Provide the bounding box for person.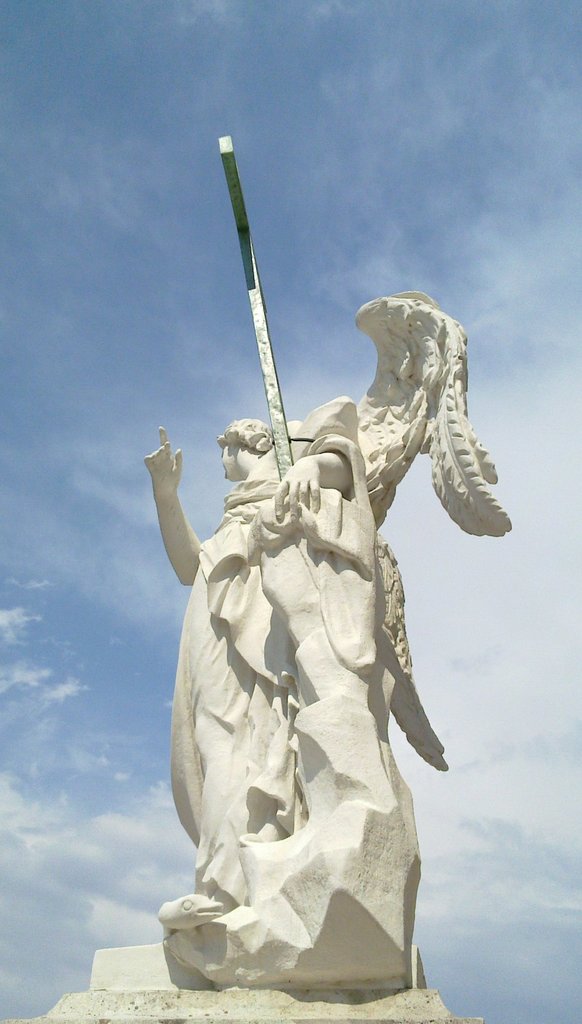
crop(145, 426, 425, 1005).
